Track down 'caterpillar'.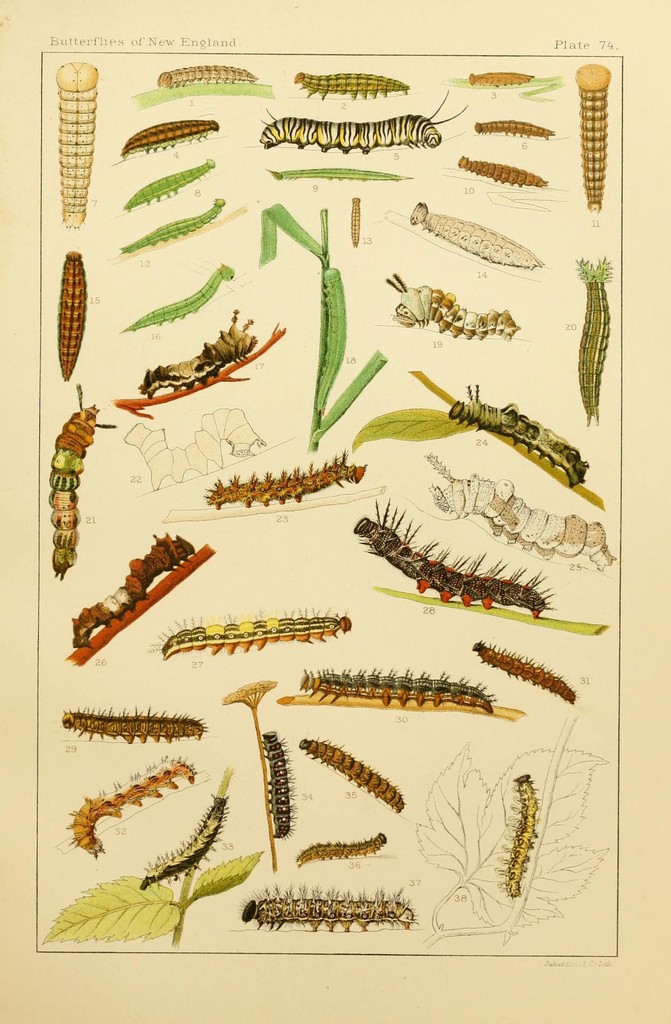
Tracked to <bbox>448, 383, 589, 489</bbox>.
